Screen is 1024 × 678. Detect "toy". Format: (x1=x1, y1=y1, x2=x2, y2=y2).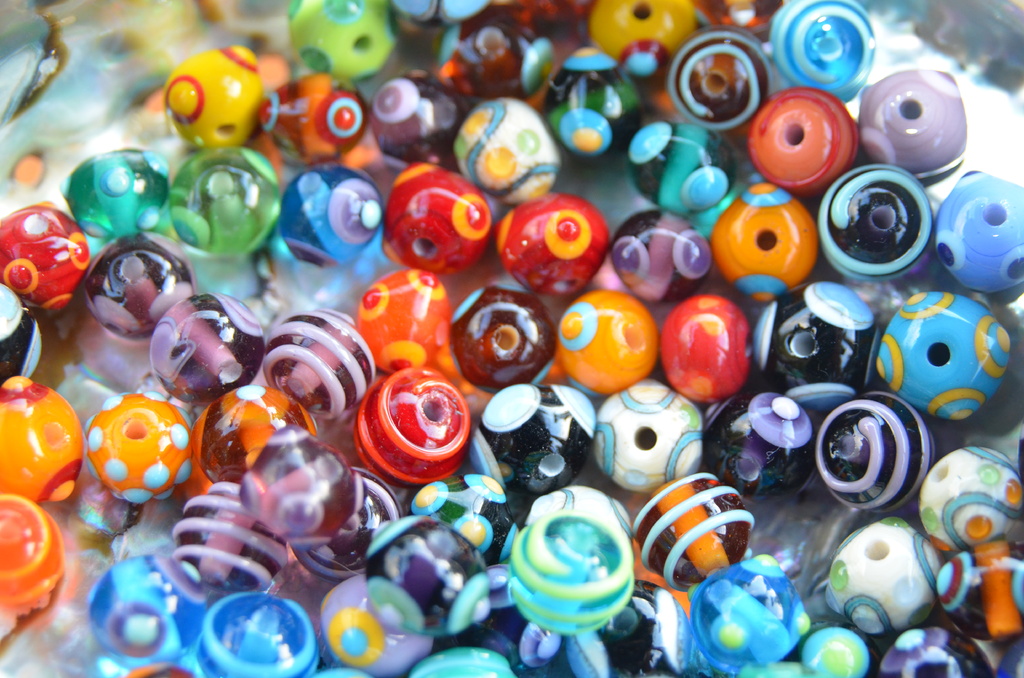
(x1=81, y1=229, x2=194, y2=341).
